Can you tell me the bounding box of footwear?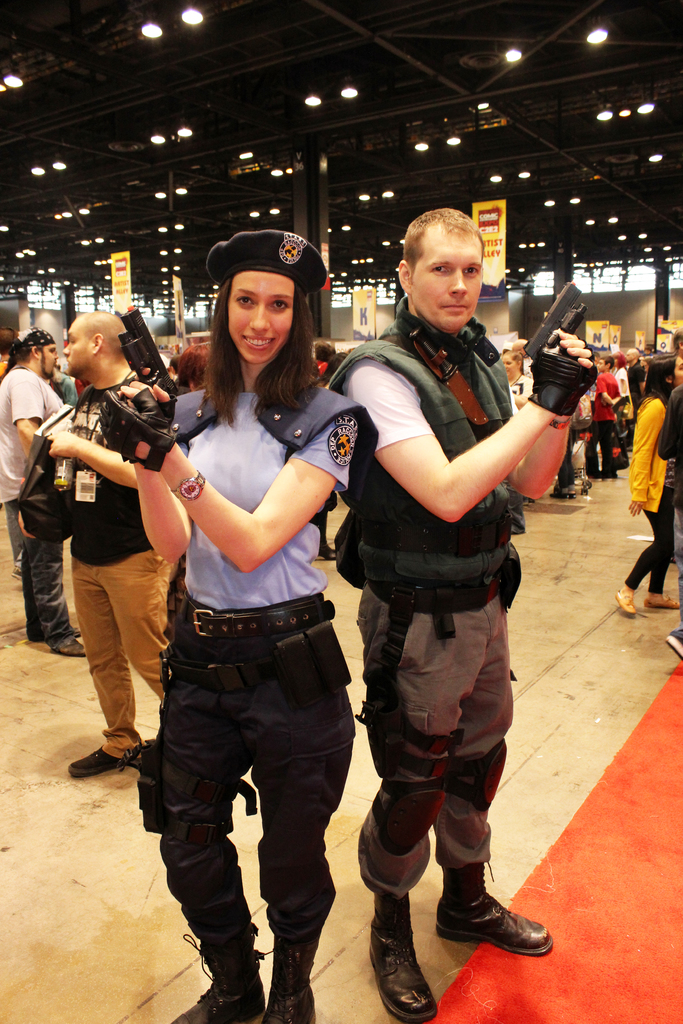
locate(170, 925, 265, 1023).
